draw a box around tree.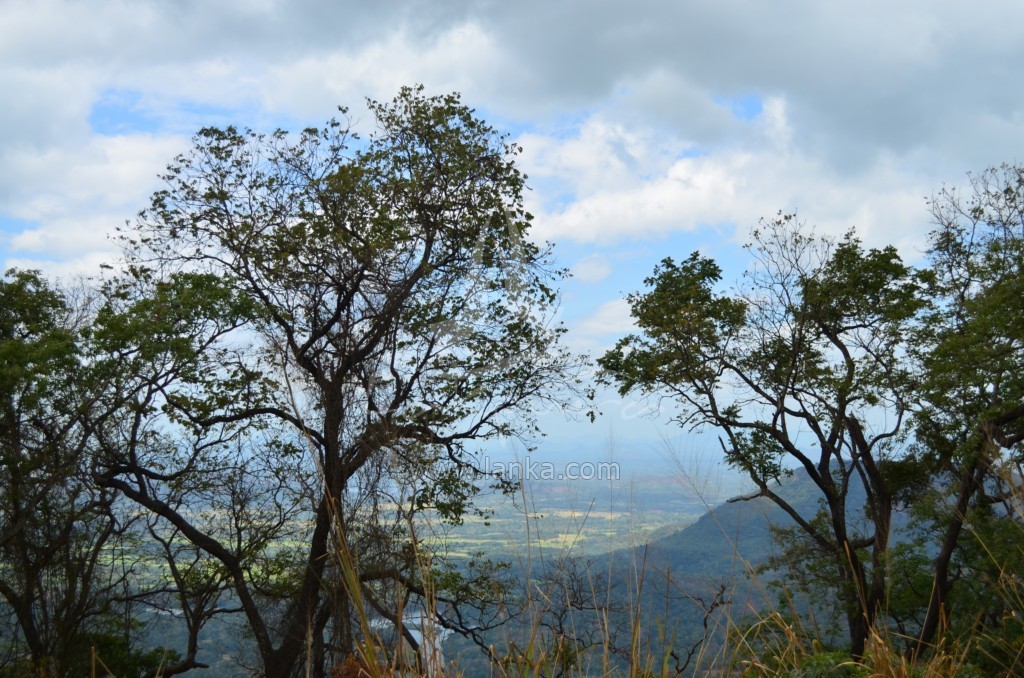
detection(420, 101, 978, 667).
